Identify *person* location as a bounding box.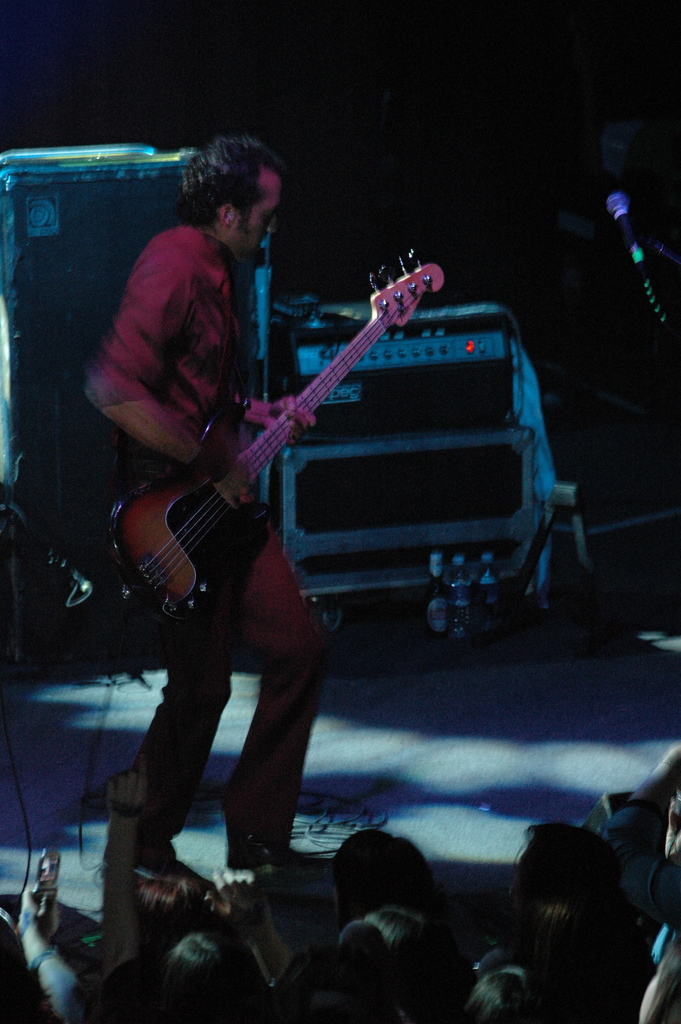
Rect(84, 133, 327, 889).
